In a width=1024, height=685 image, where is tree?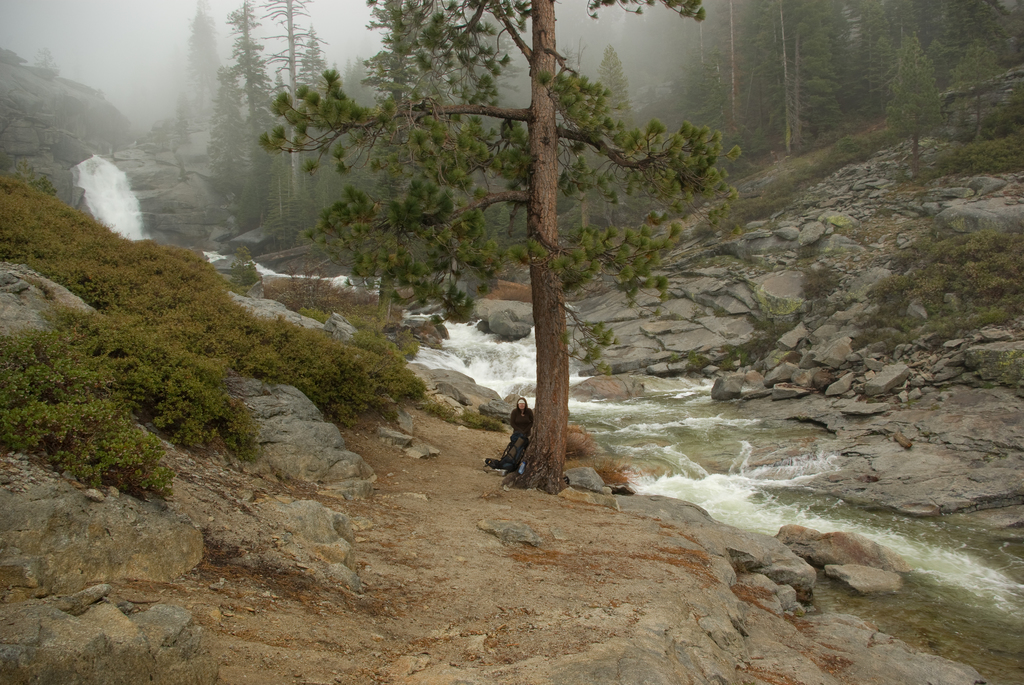
region(264, 168, 314, 254).
